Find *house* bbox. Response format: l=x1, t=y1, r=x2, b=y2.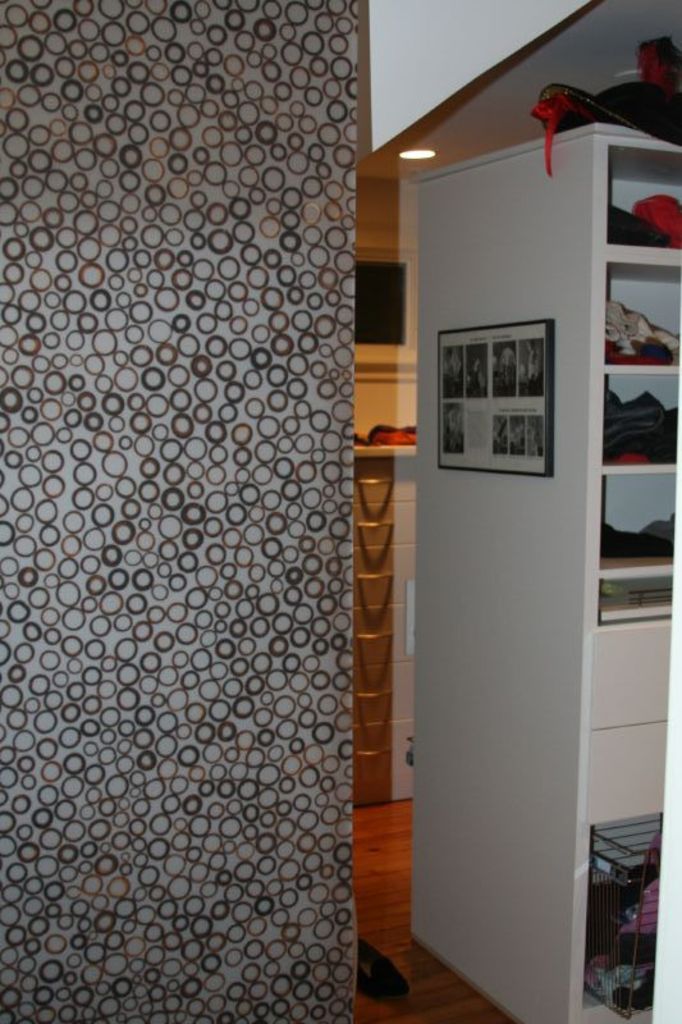
l=6, t=17, r=667, b=1023.
